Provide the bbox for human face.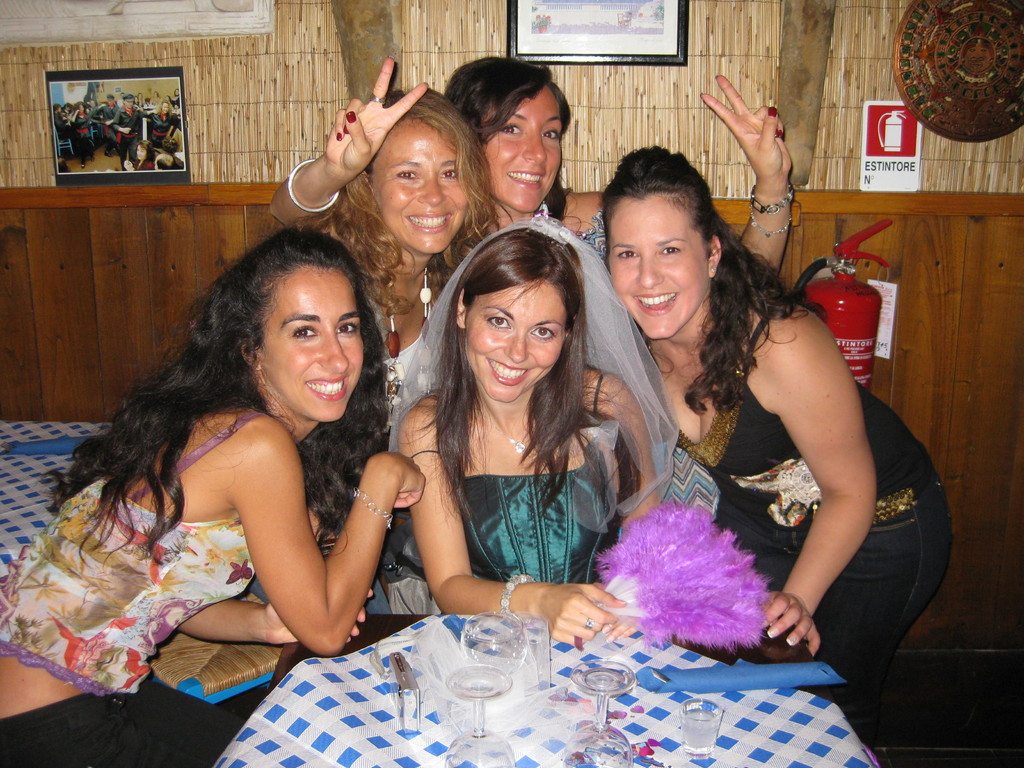
465, 274, 570, 401.
